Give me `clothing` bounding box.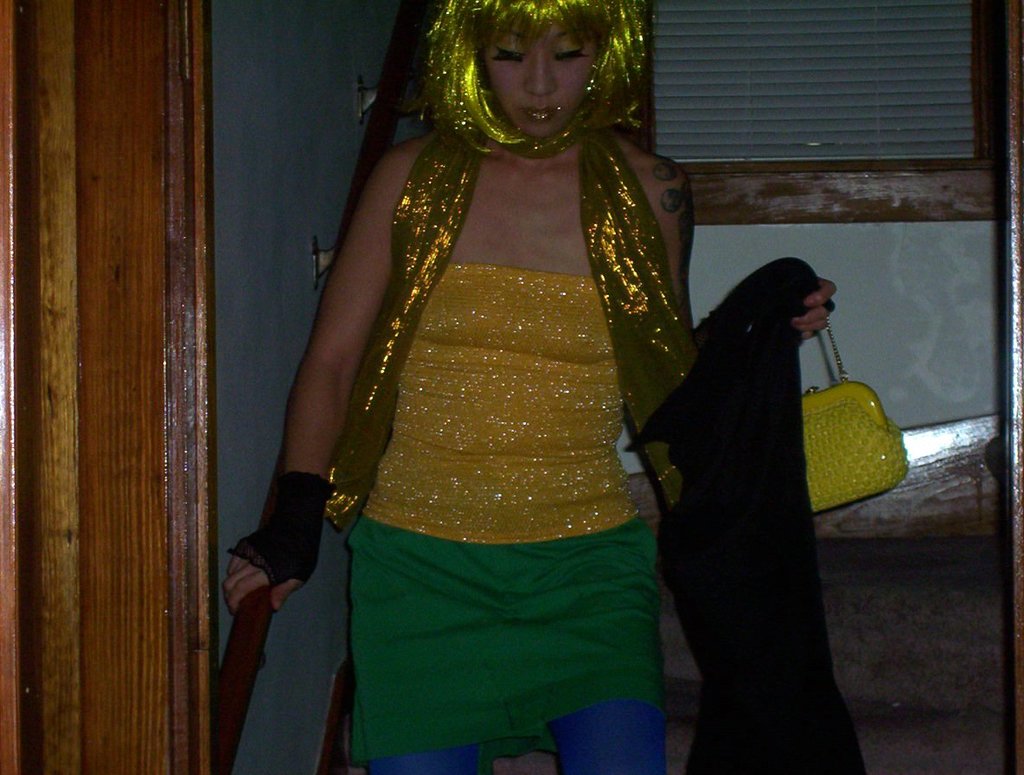
[x1=317, y1=129, x2=864, y2=774].
